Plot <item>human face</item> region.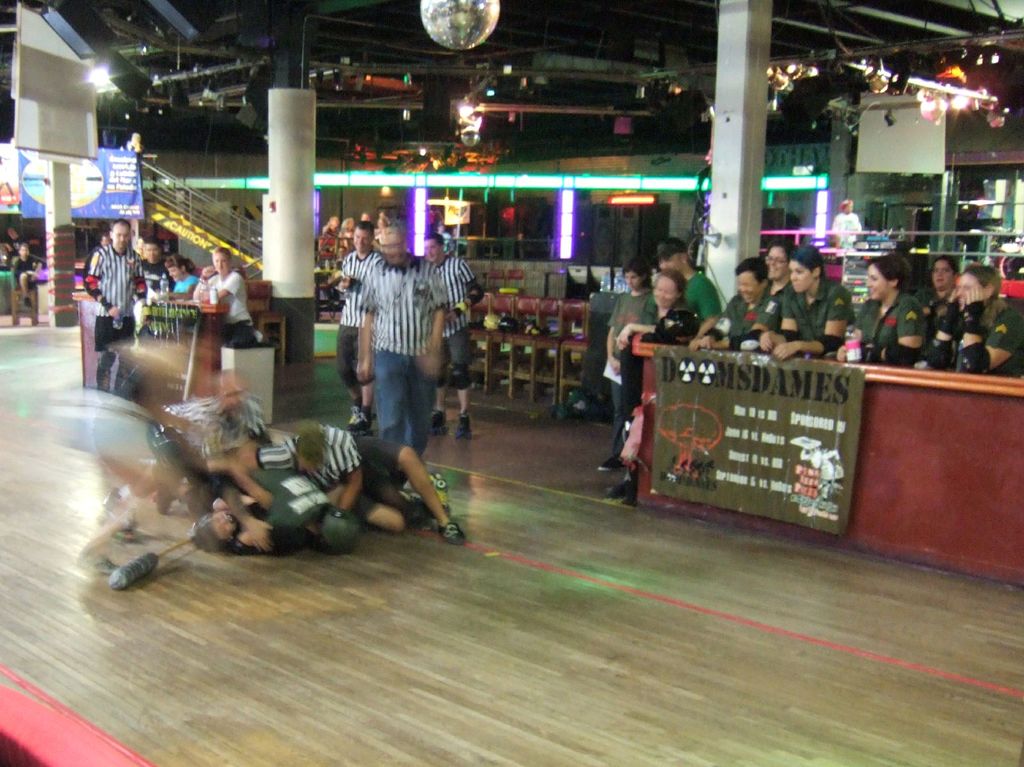
Plotted at (x1=171, y1=267, x2=183, y2=276).
